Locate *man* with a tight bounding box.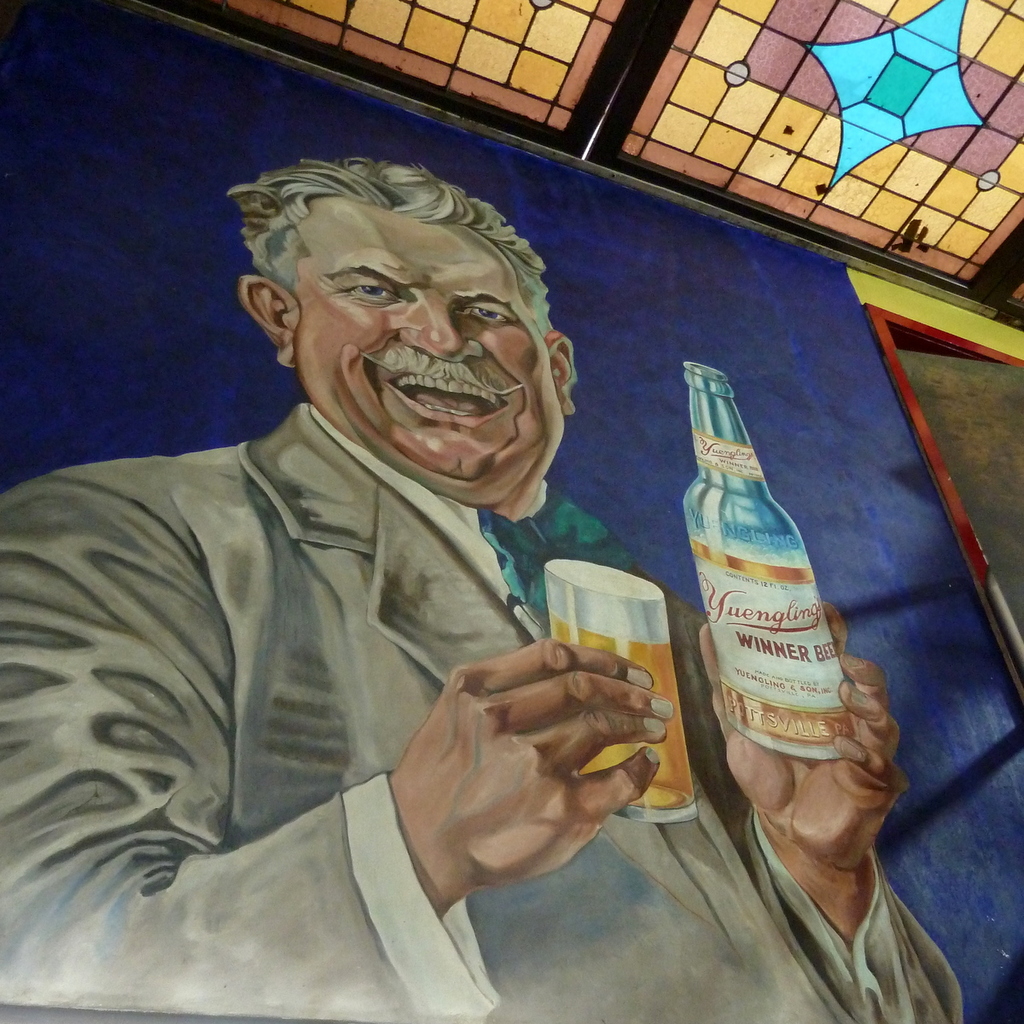
bbox(20, 117, 732, 1004).
